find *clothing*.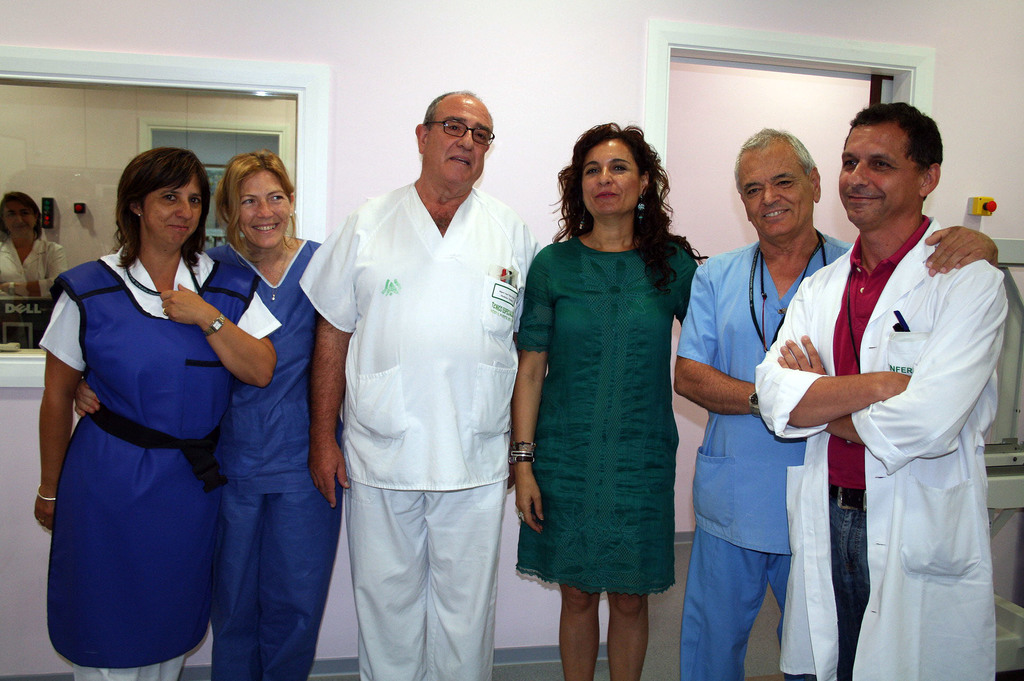
pyautogui.locateOnScreen(673, 229, 854, 680).
